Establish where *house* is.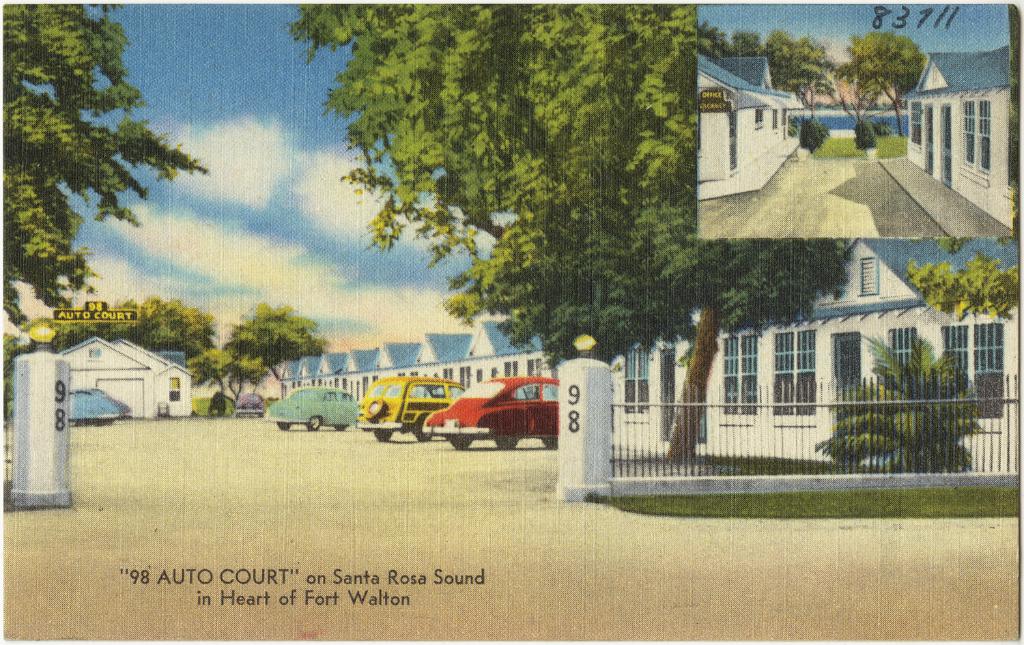
Established at l=64, t=336, r=180, b=413.
